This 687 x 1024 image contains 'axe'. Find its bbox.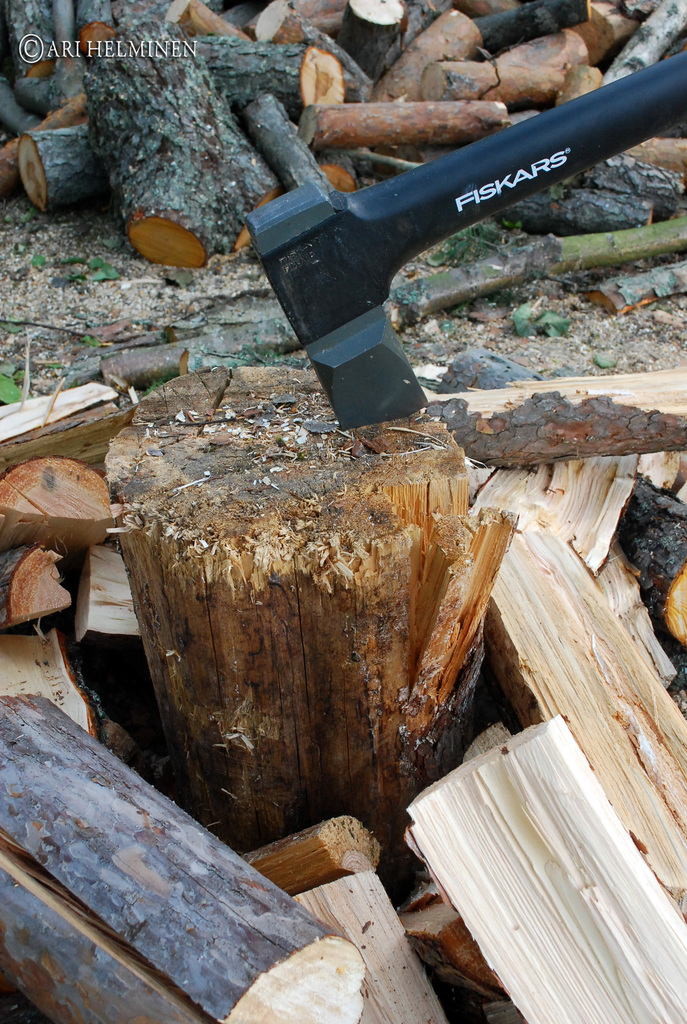
bbox(244, 50, 686, 431).
